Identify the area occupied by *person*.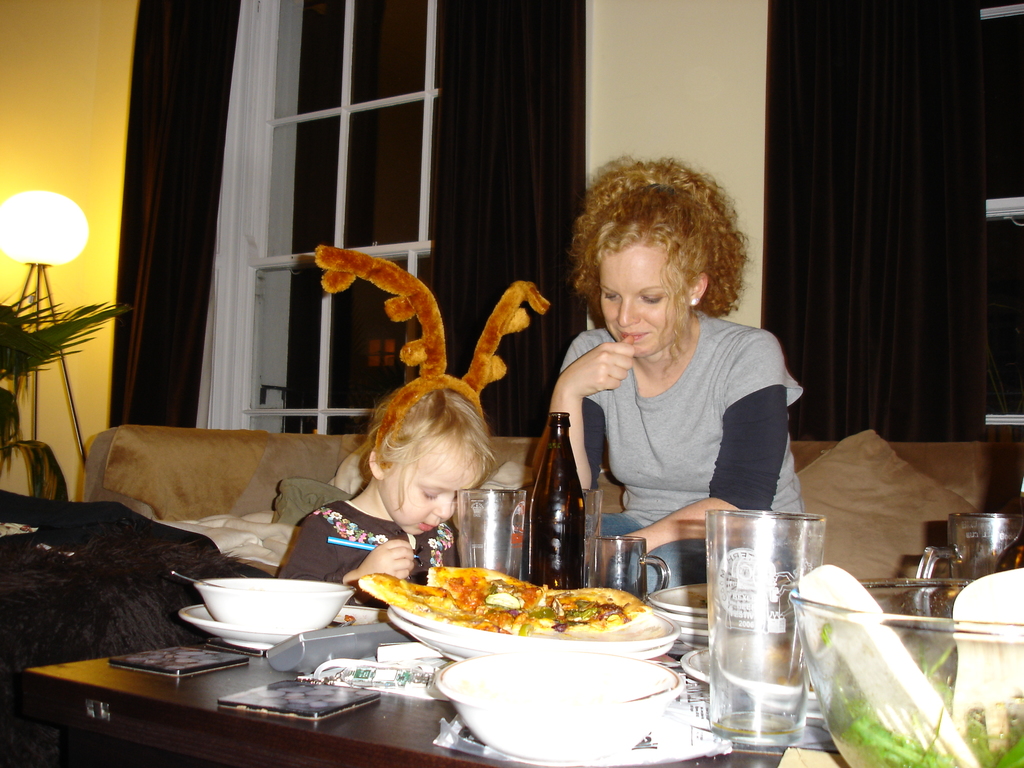
Area: 281 374 511 605.
